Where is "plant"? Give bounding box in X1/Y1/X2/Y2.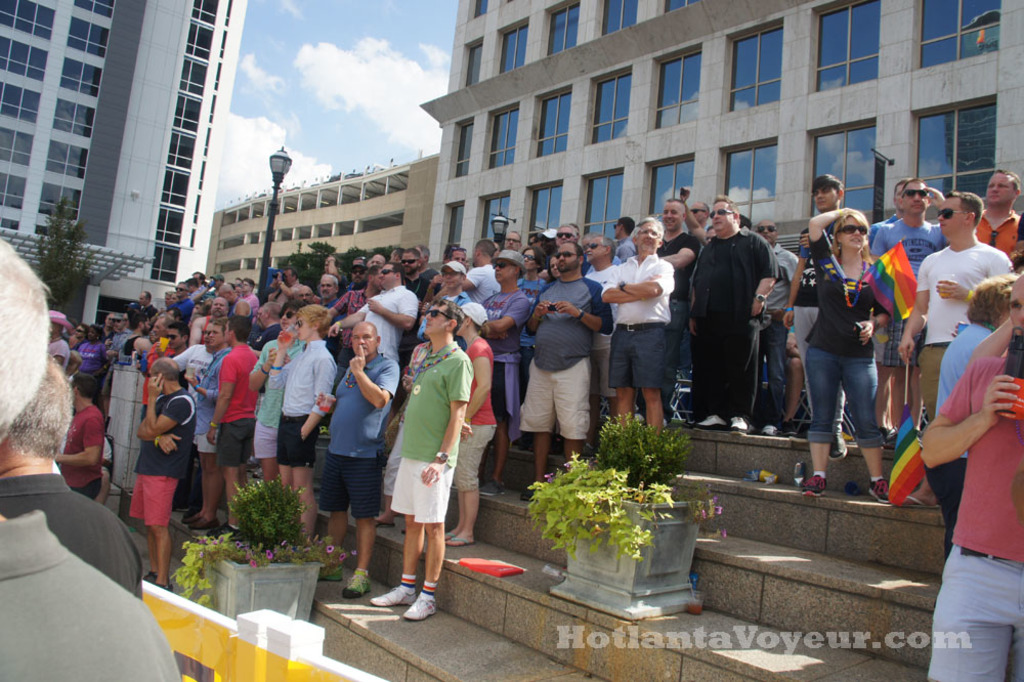
593/408/694/495.
